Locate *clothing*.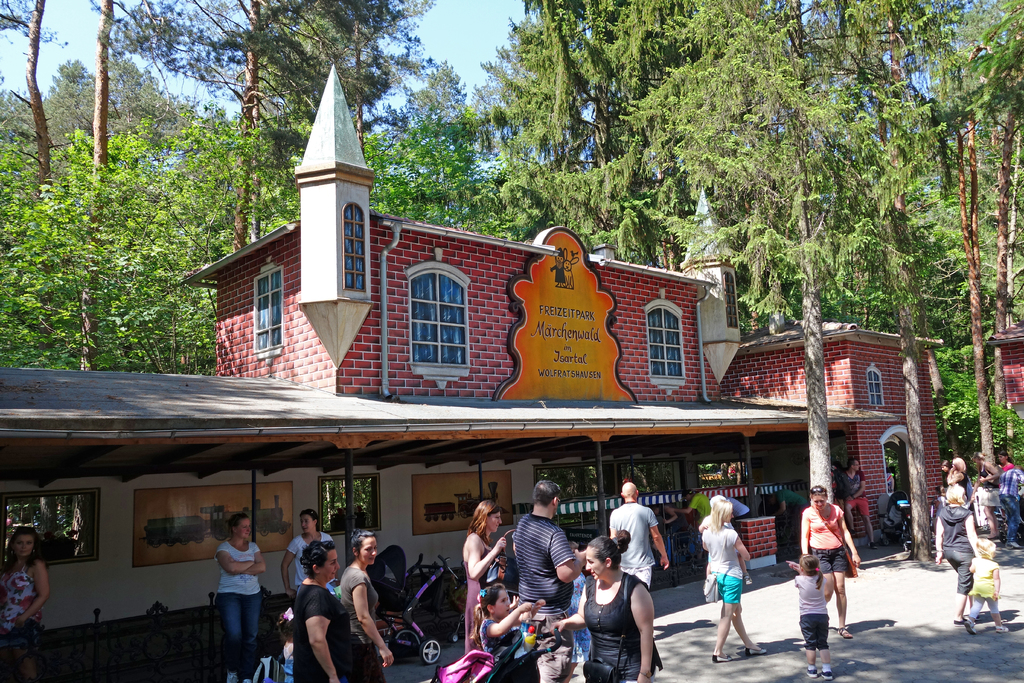
Bounding box: select_region(286, 538, 333, 591).
